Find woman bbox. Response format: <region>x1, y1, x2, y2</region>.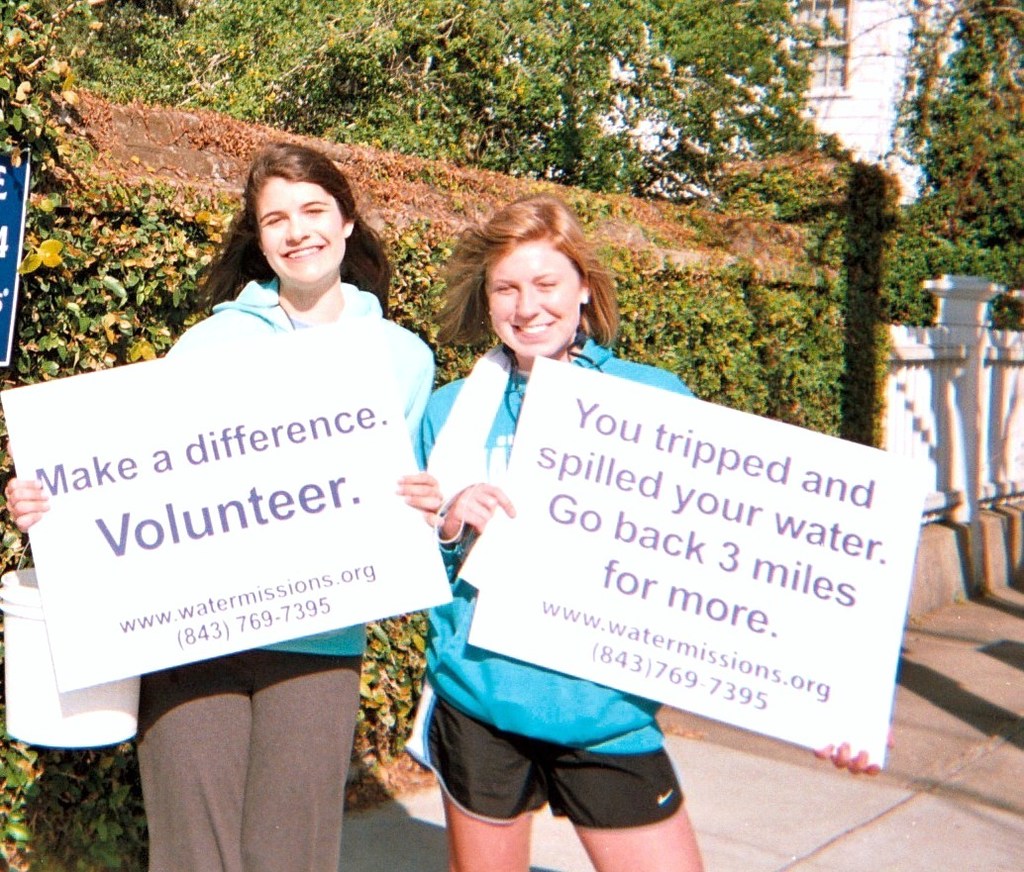
<region>411, 194, 899, 871</region>.
